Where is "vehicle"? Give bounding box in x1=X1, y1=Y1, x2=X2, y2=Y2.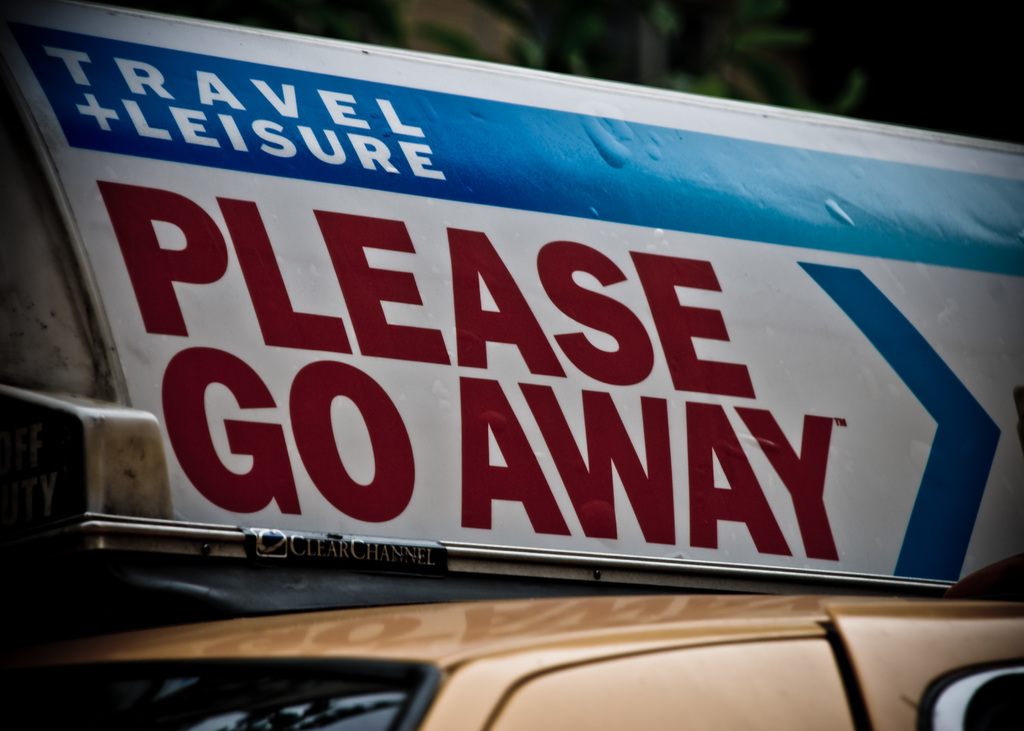
x1=0, y1=593, x2=1023, y2=730.
